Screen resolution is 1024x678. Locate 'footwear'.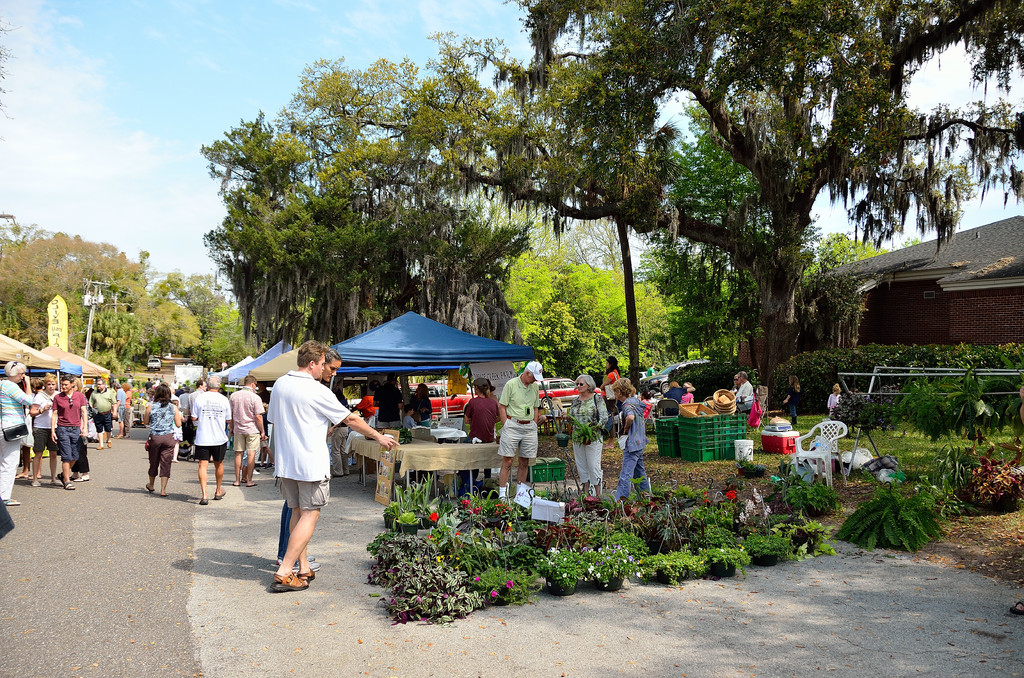
[246, 478, 257, 487].
